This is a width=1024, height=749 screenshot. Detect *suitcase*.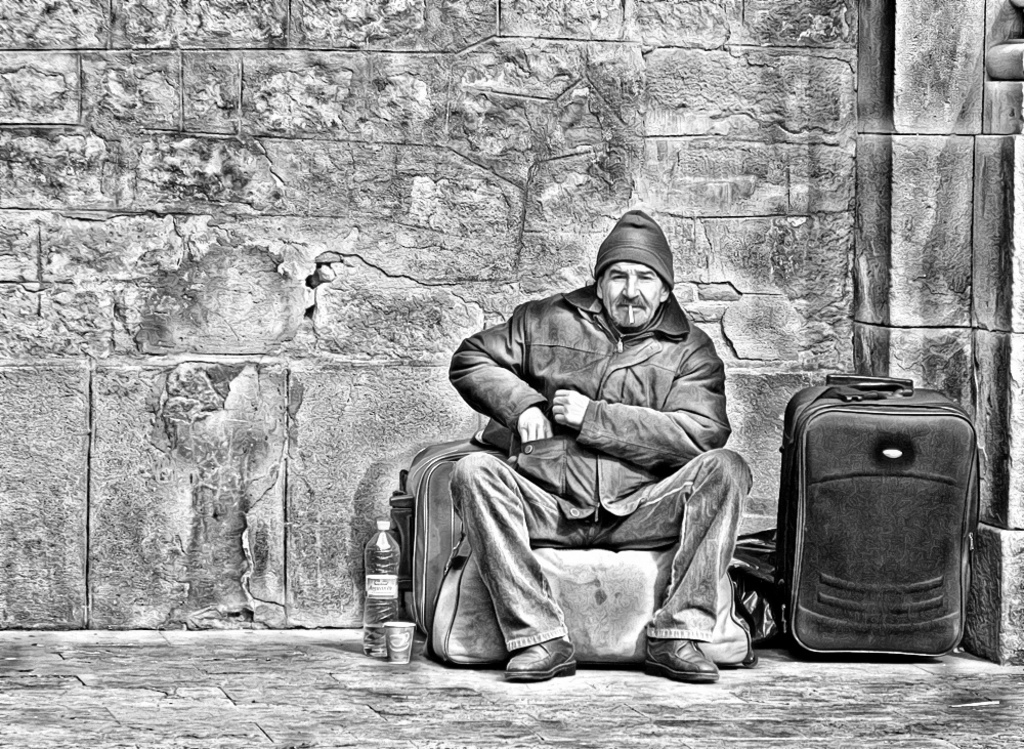
rect(769, 373, 979, 657).
